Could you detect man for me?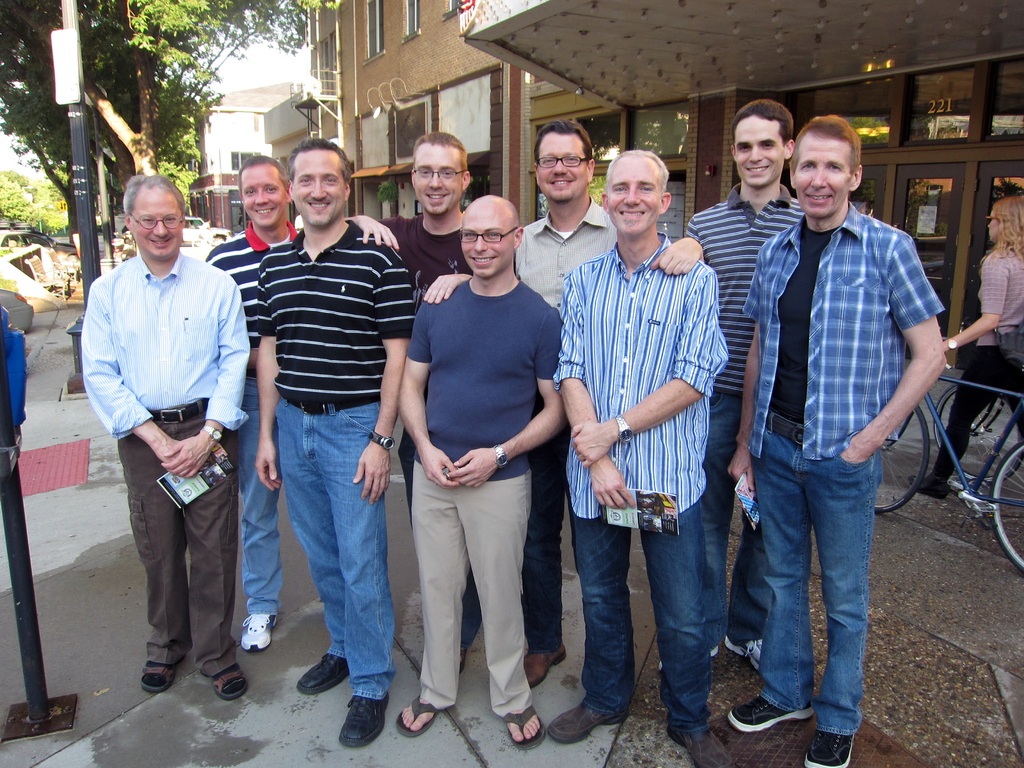
Detection result: select_region(731, 113, 944, 767).
